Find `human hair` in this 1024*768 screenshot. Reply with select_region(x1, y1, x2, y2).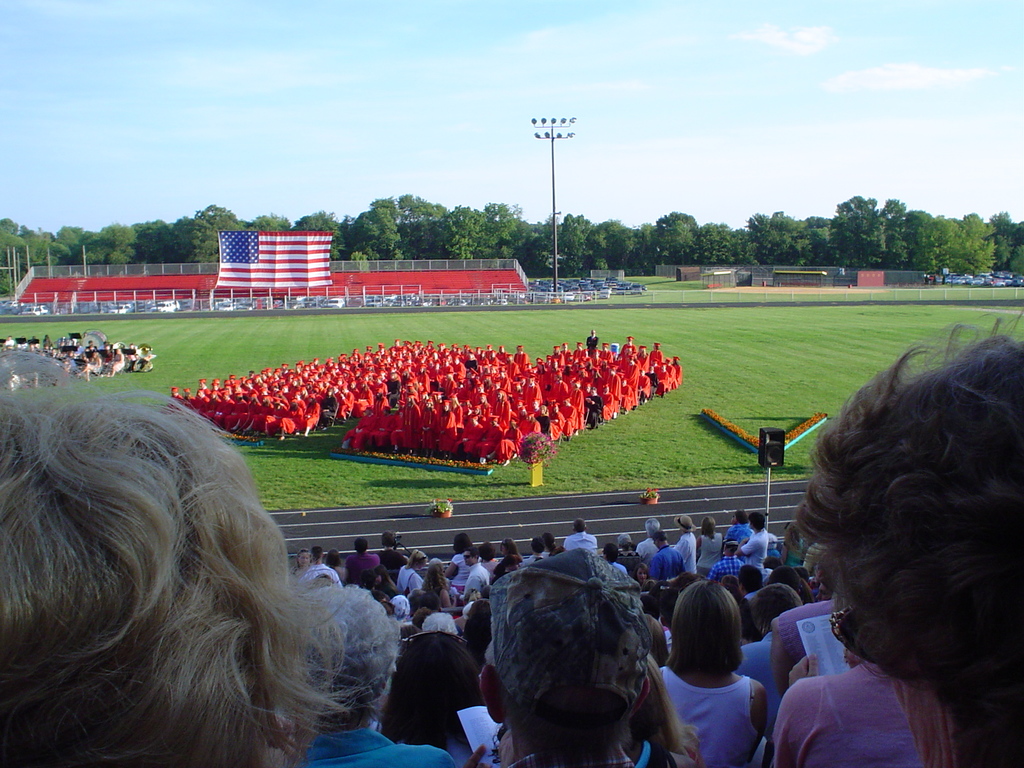
select_region(452, 533, 474, 552).
